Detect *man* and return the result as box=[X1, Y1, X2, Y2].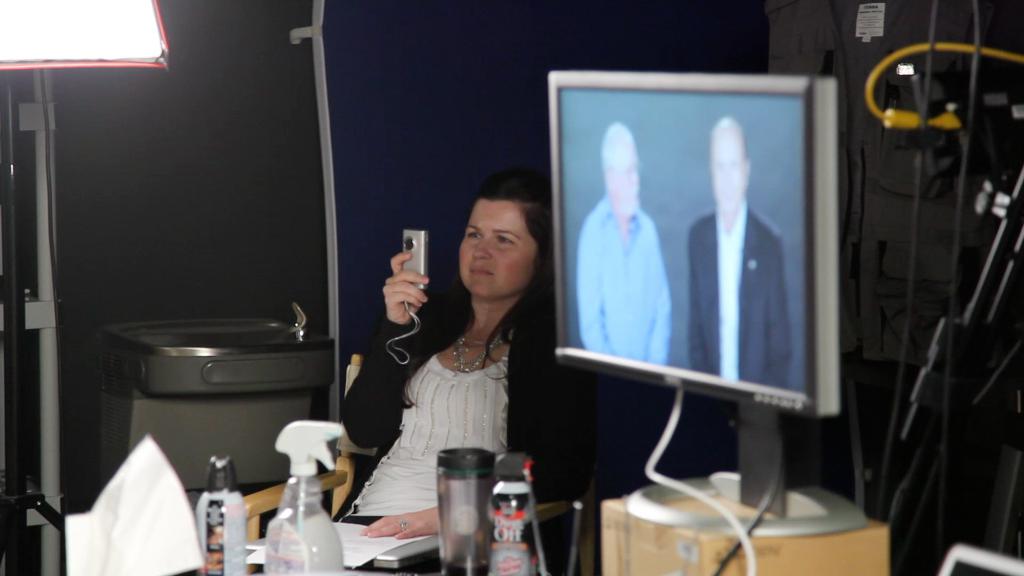
box=[682, 115, 796, 388].
